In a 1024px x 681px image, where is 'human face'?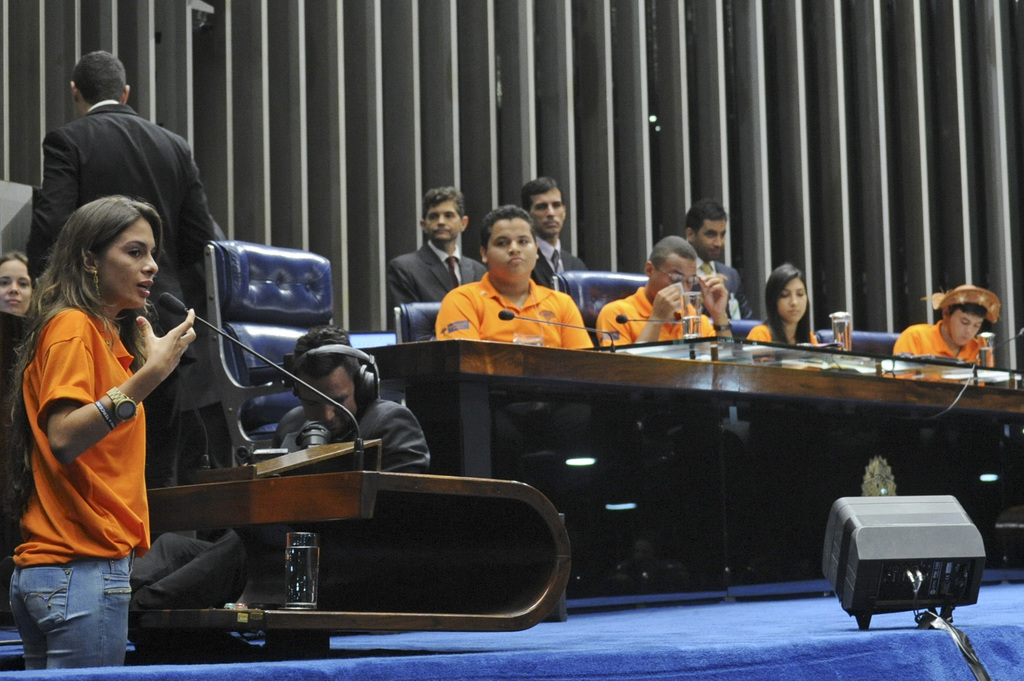
[695, 216, 728, 266].
